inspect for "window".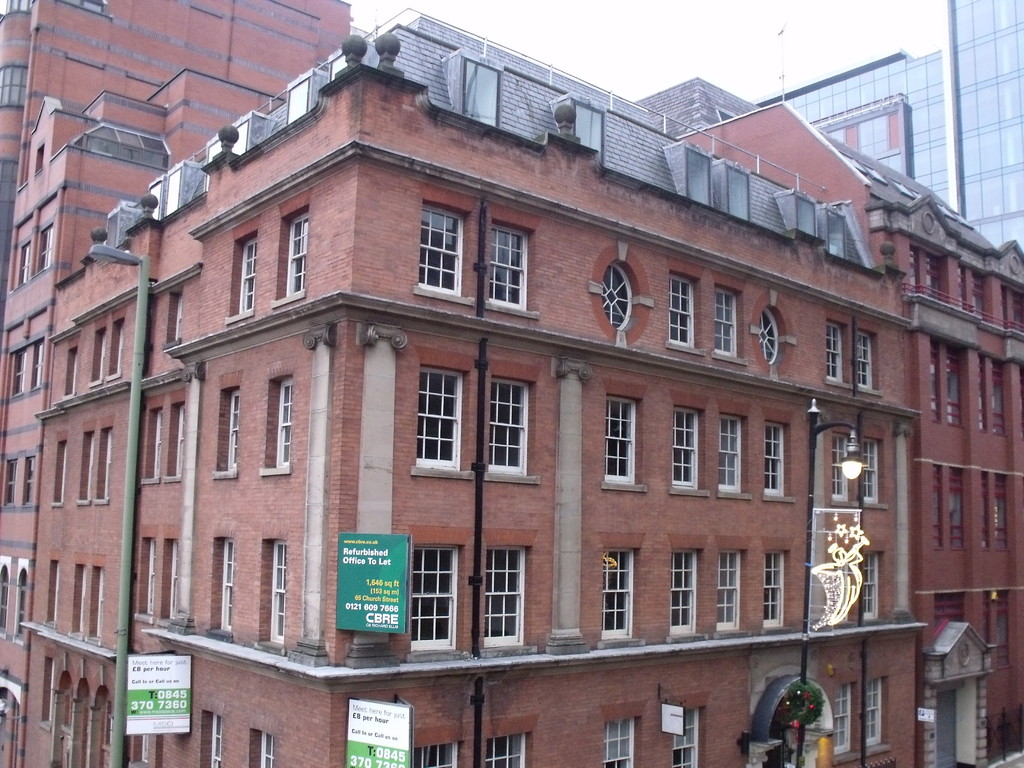
Inspection: detection(0, 552, 14, 641).
